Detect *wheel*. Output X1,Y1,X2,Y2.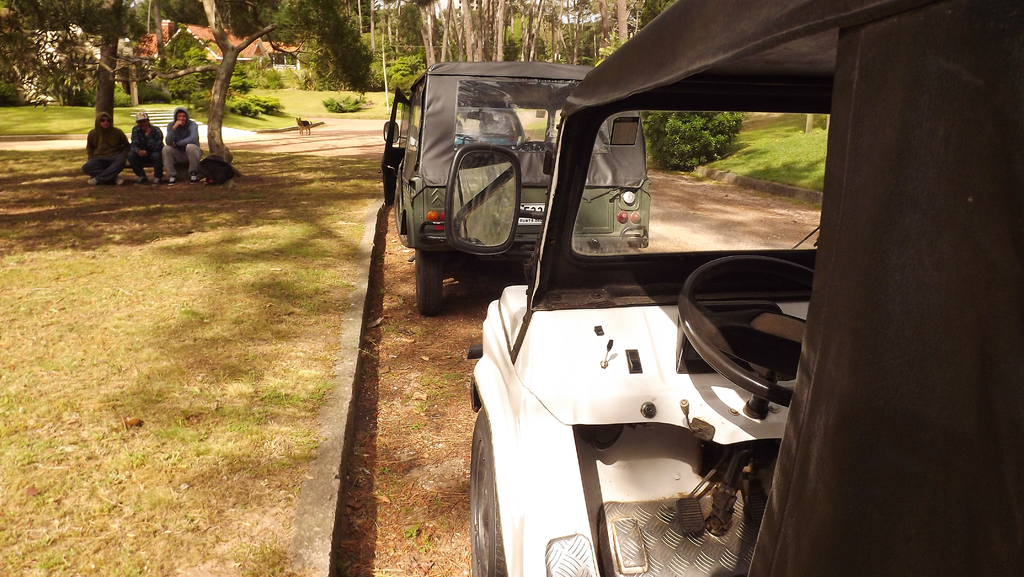
674,248,815,406.
